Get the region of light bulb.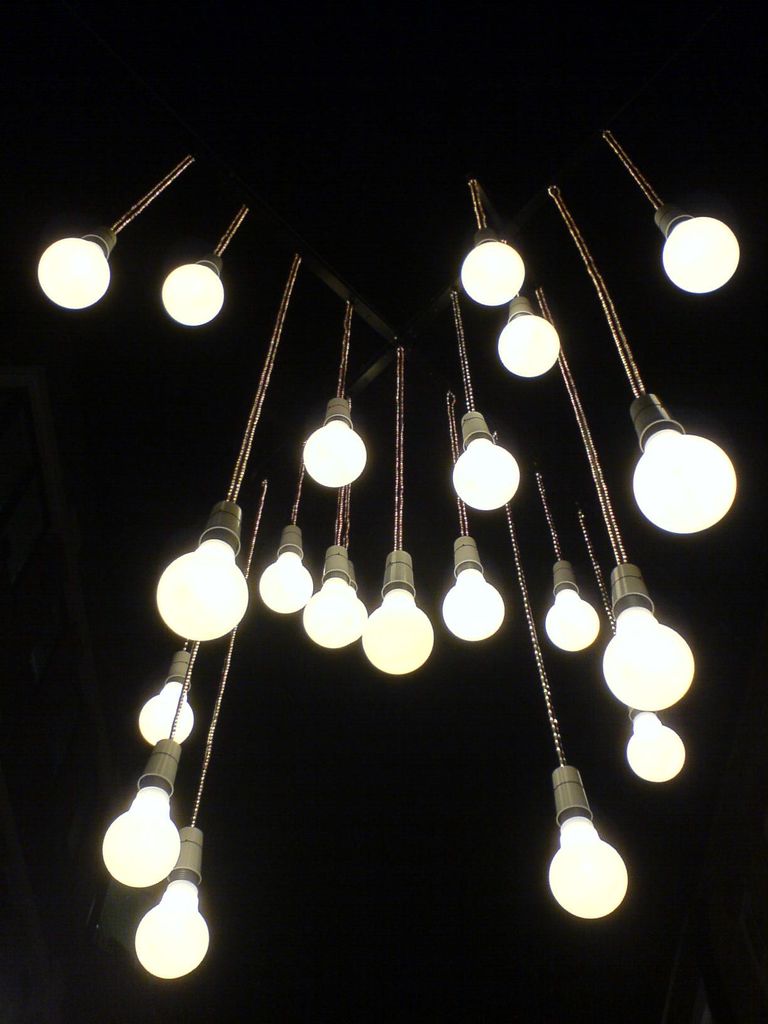
305/575/358/648.
